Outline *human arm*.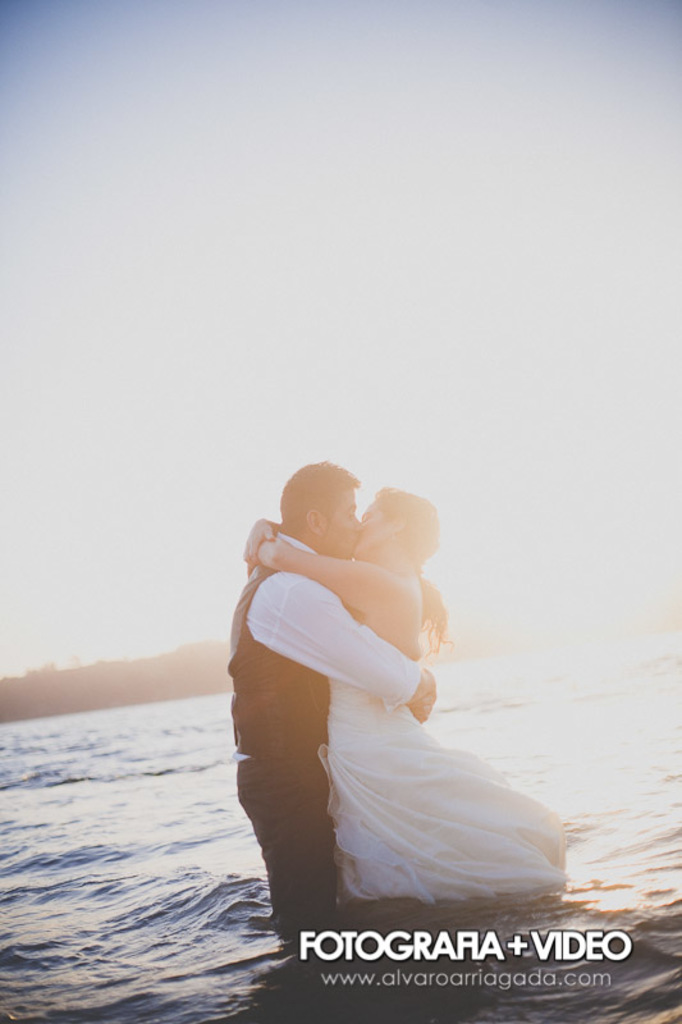
Outline: x1=244, y1=535, x2=416, y2=625.
